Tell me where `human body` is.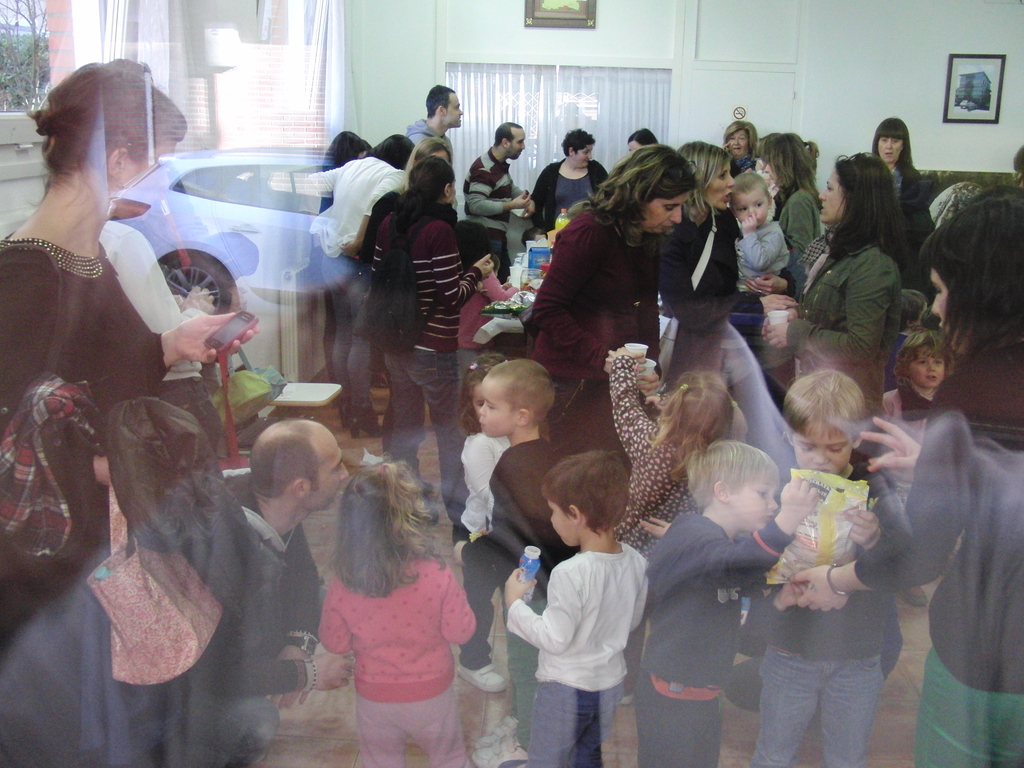
`human body` is at [x1=739, y1=369, x2=902, y2=767].
